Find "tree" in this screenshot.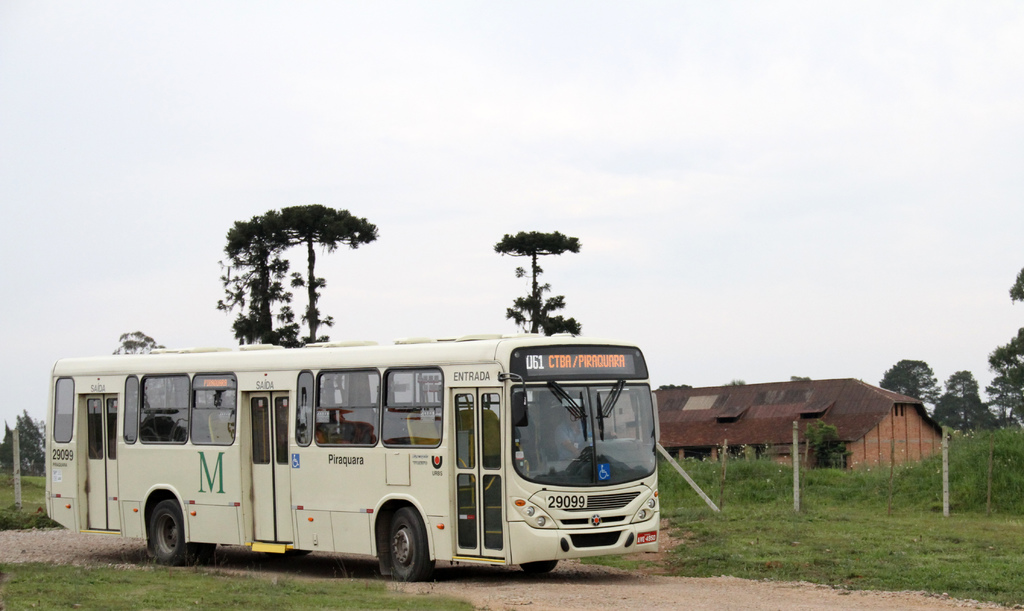
The bounding box for "tree" is <box>801,418,833,473</box>.
